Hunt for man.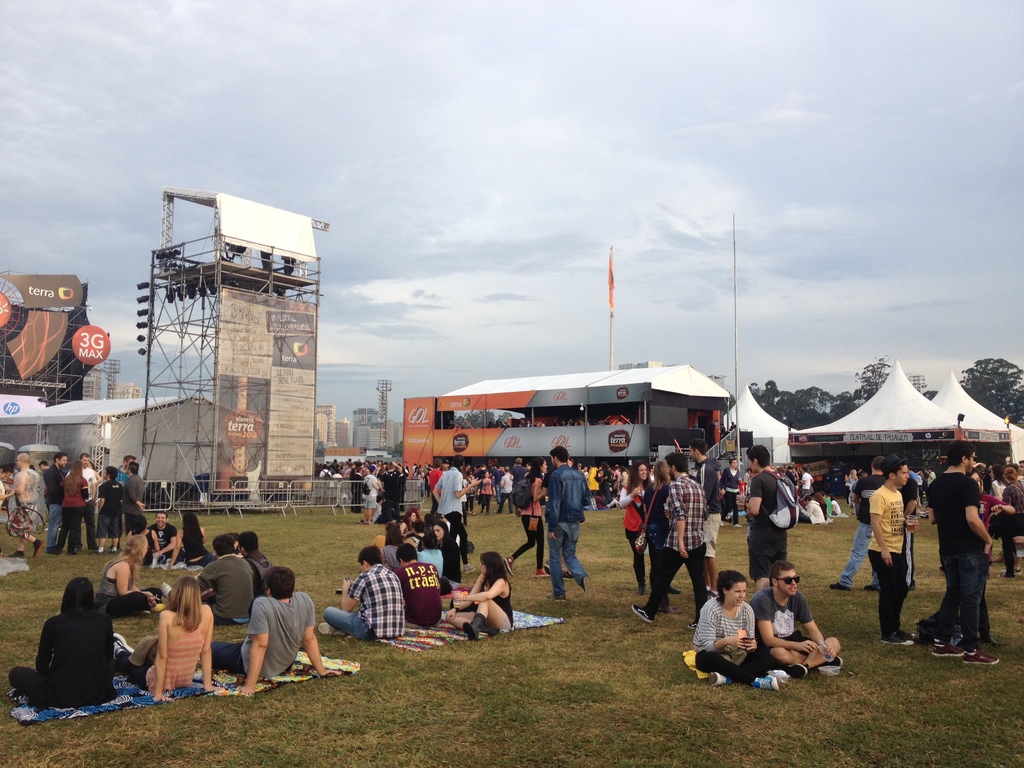
Hunted down at {"left": 318, "top": 550, "right": 410, "bottom": 647}.
